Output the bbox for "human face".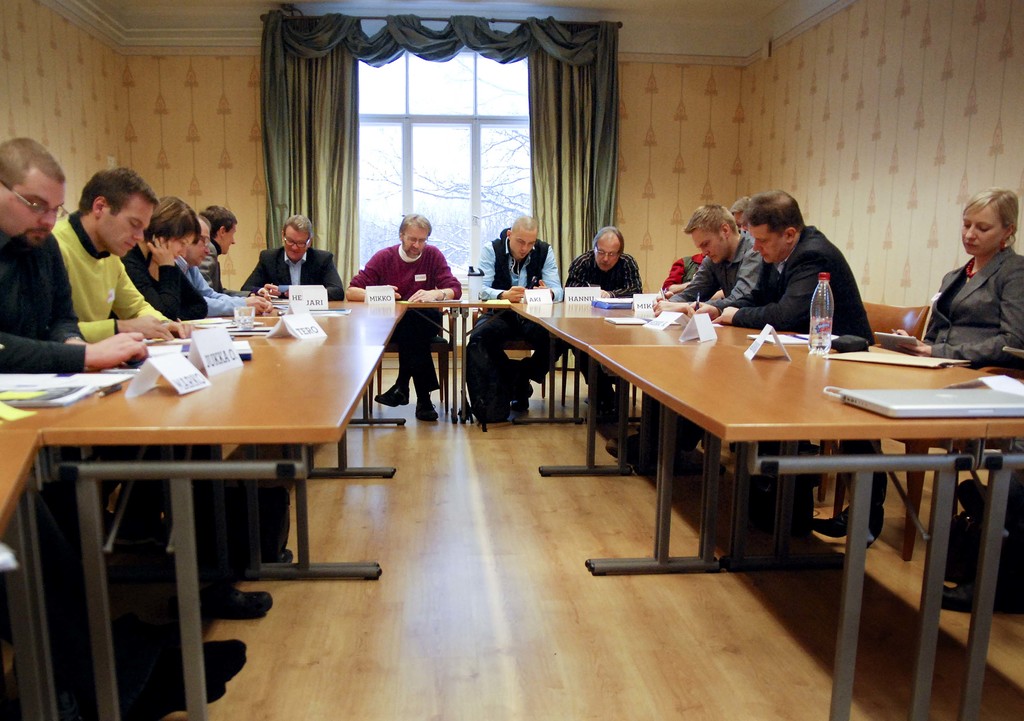
<bbox>598, 239, 619, 271</bbox>.
